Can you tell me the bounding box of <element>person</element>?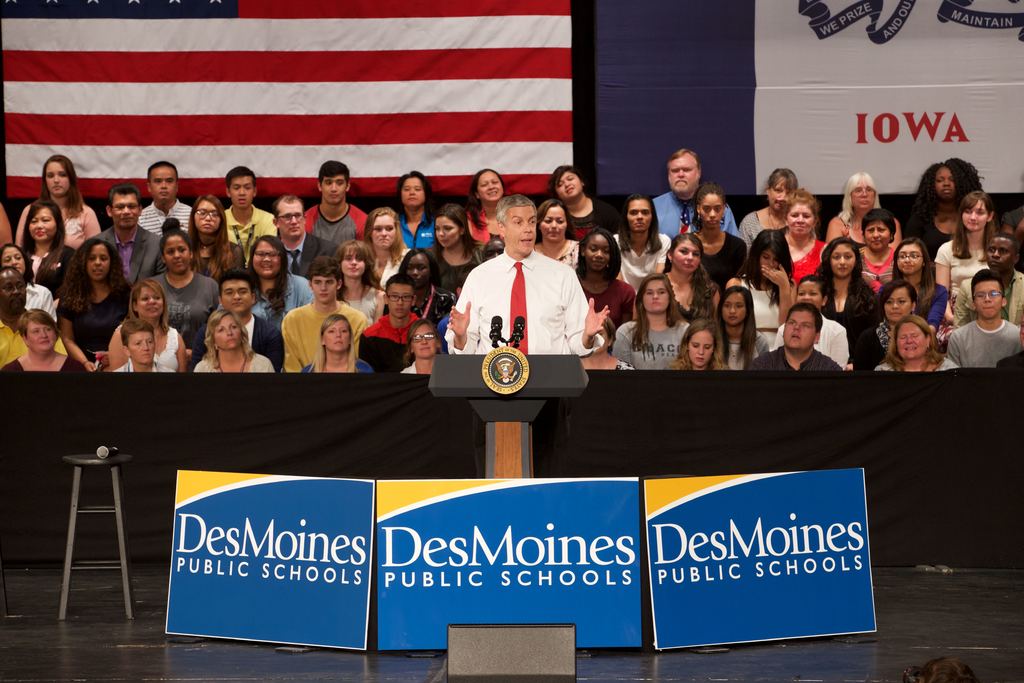
rect(283, 258, 355, 378).
